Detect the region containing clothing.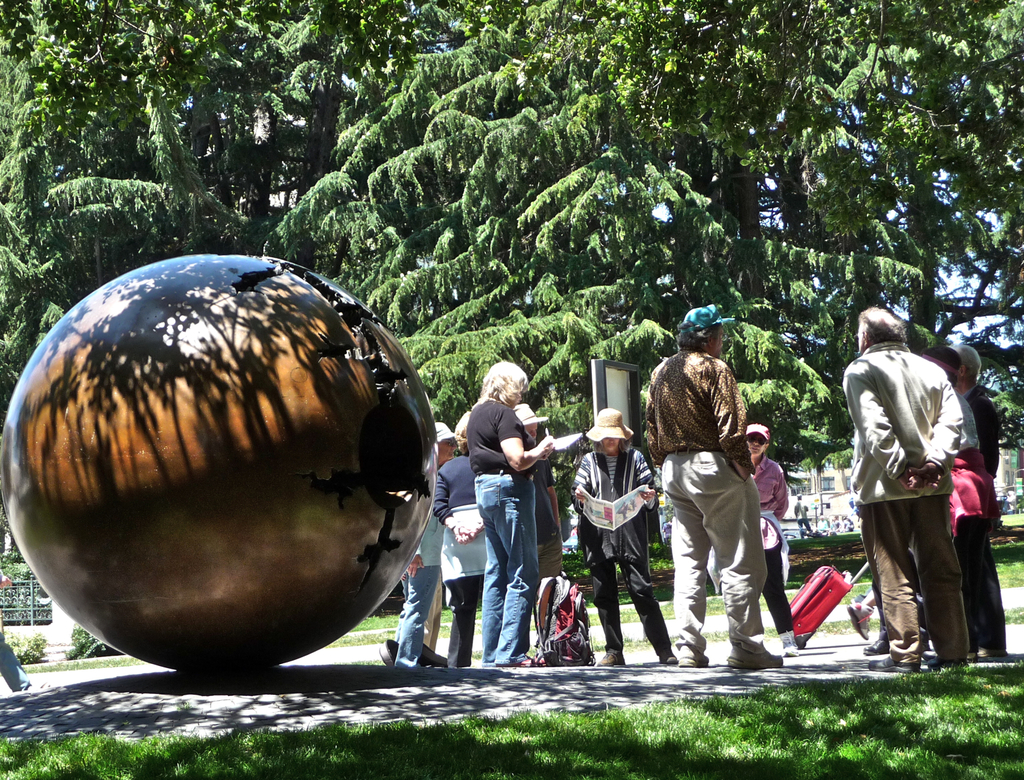
l=429, t=449, r=493, b=677.
